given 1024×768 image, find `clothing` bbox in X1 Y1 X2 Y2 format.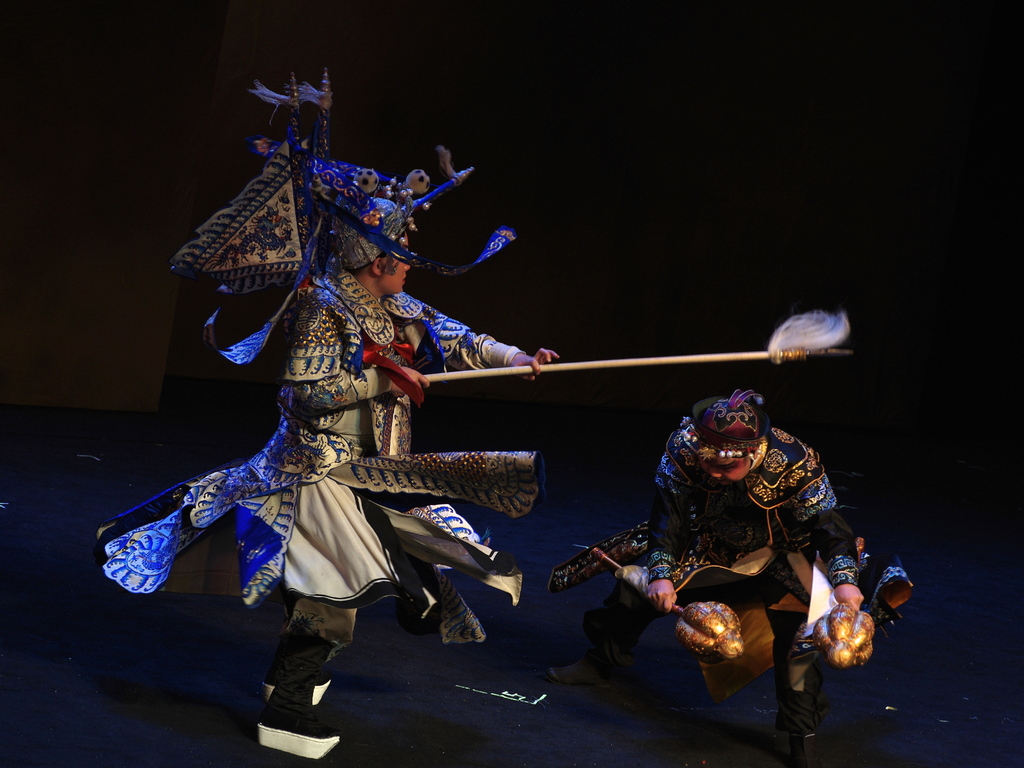
164 246 518 656.
